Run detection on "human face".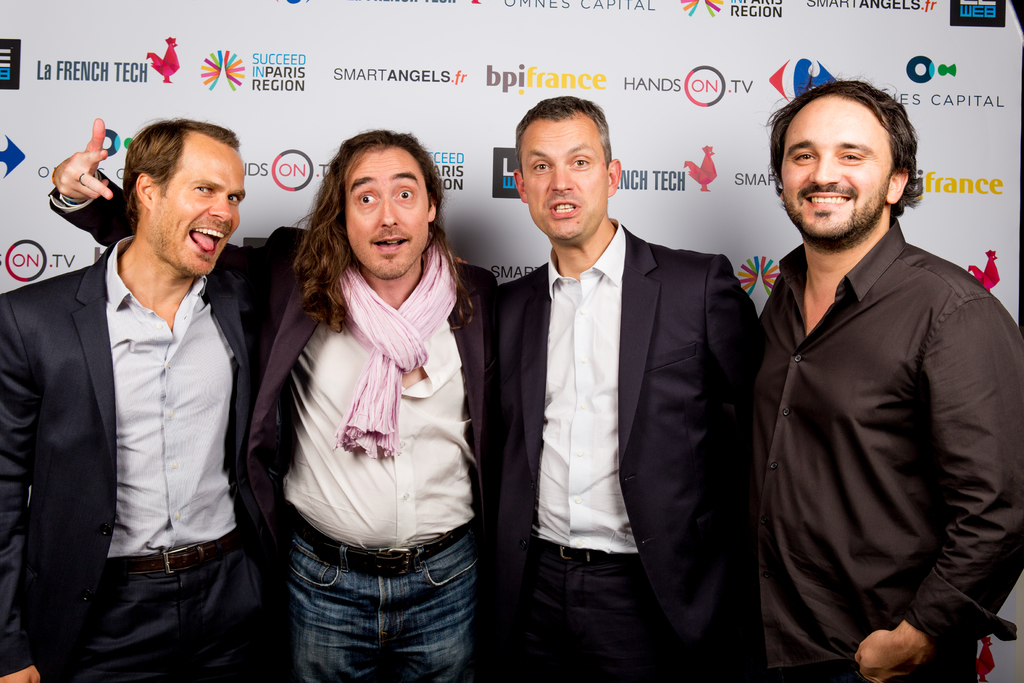
Result: detection(159, 133, 241, 284).
